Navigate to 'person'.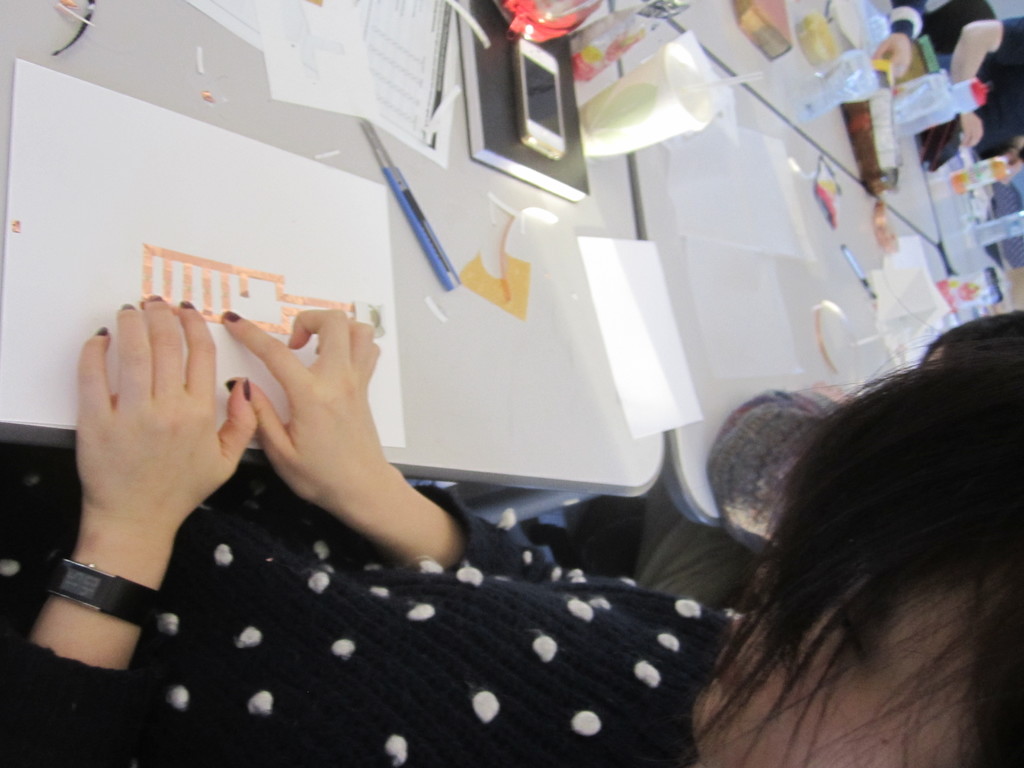
Navigation target: l=0, t=292, r=1011, b=765.
